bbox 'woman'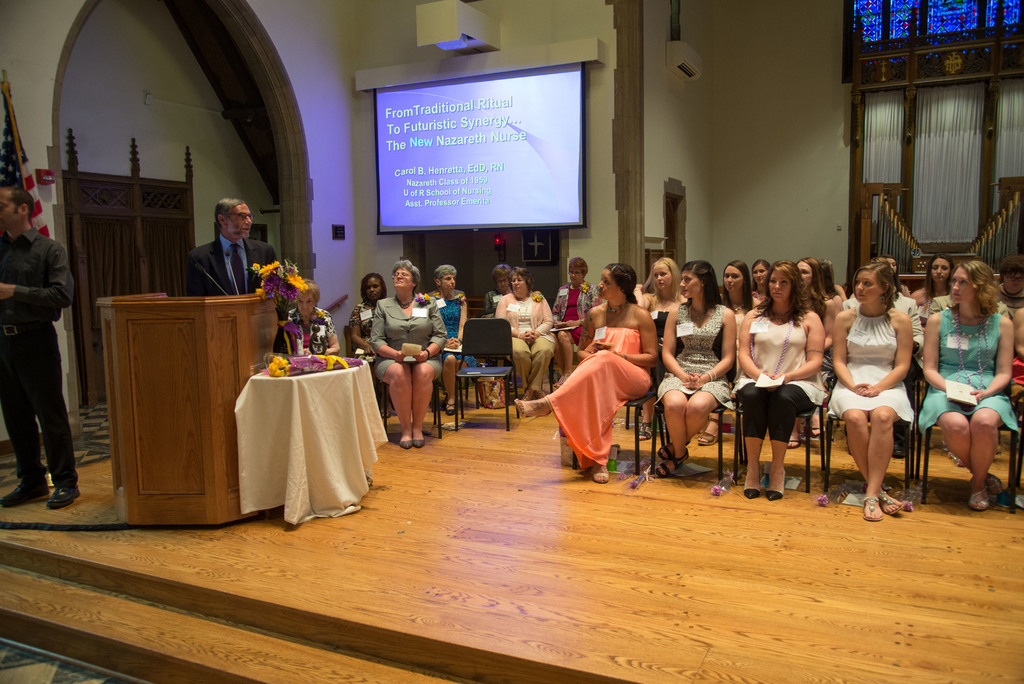
crop(828, 255, 910, 526)
